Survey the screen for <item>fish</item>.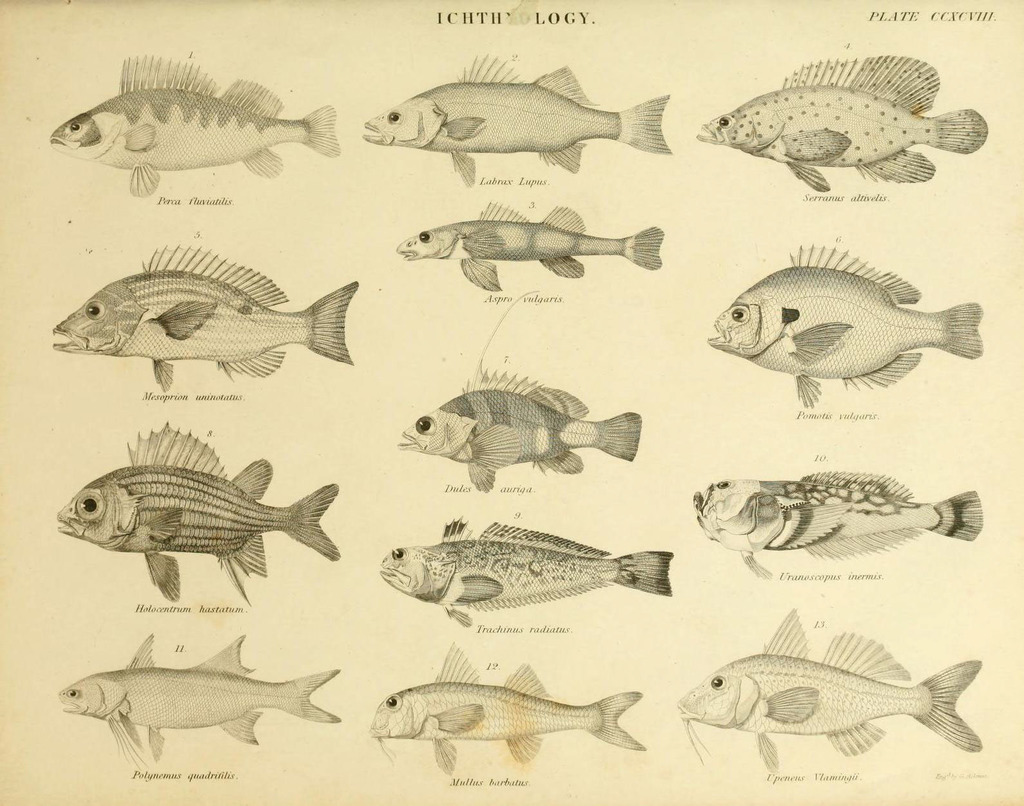
Survey found: locate(395, 197, 664, 290).
